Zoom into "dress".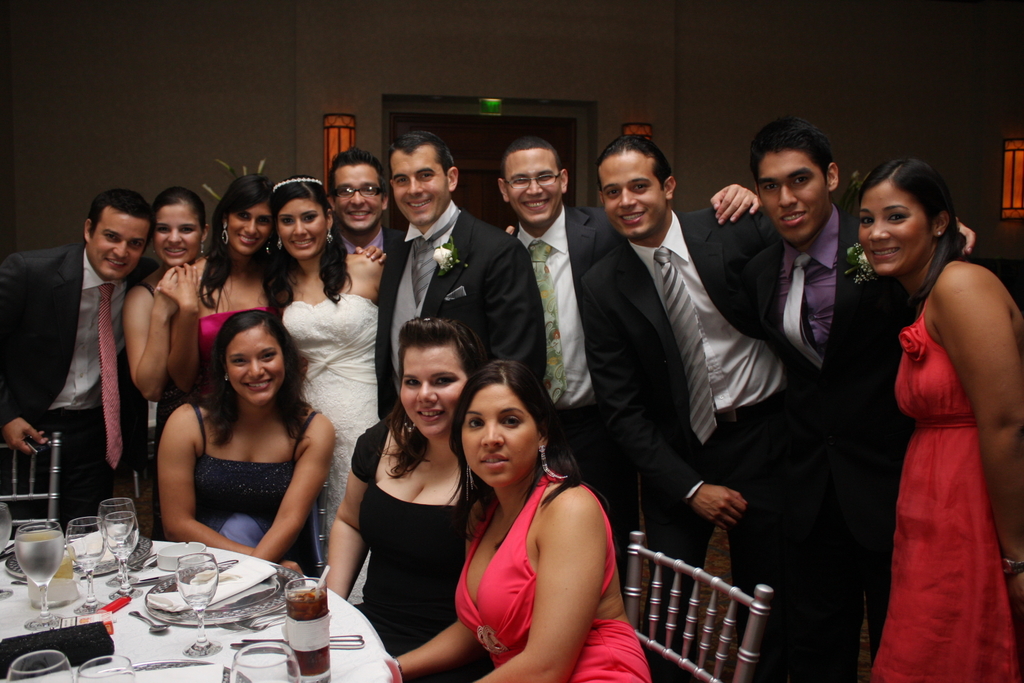
Zoom target: (x1=354, y1=421, x2=503, y2=682).
